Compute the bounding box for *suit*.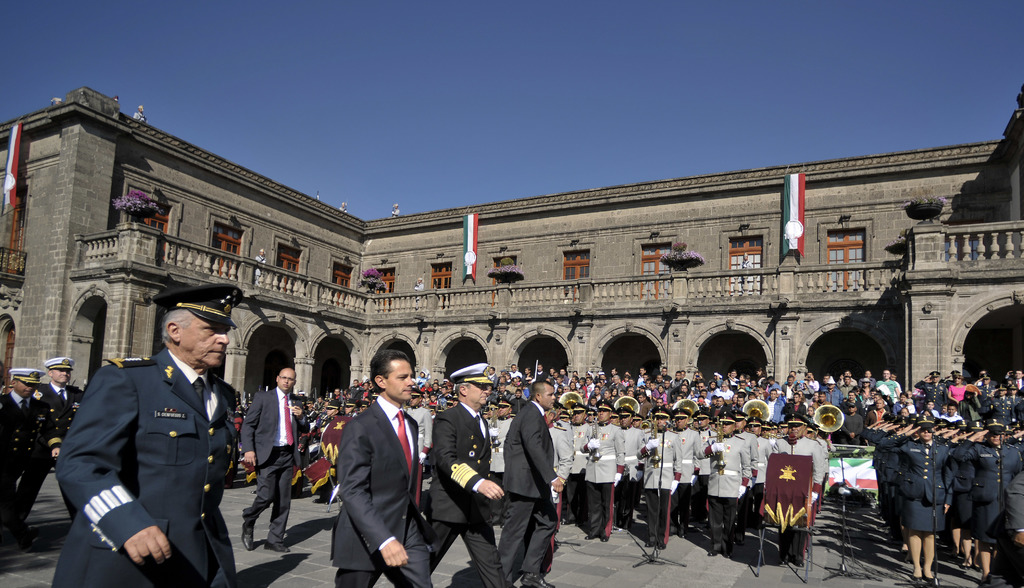
left=577, top=418, right=628, bottom=539.
